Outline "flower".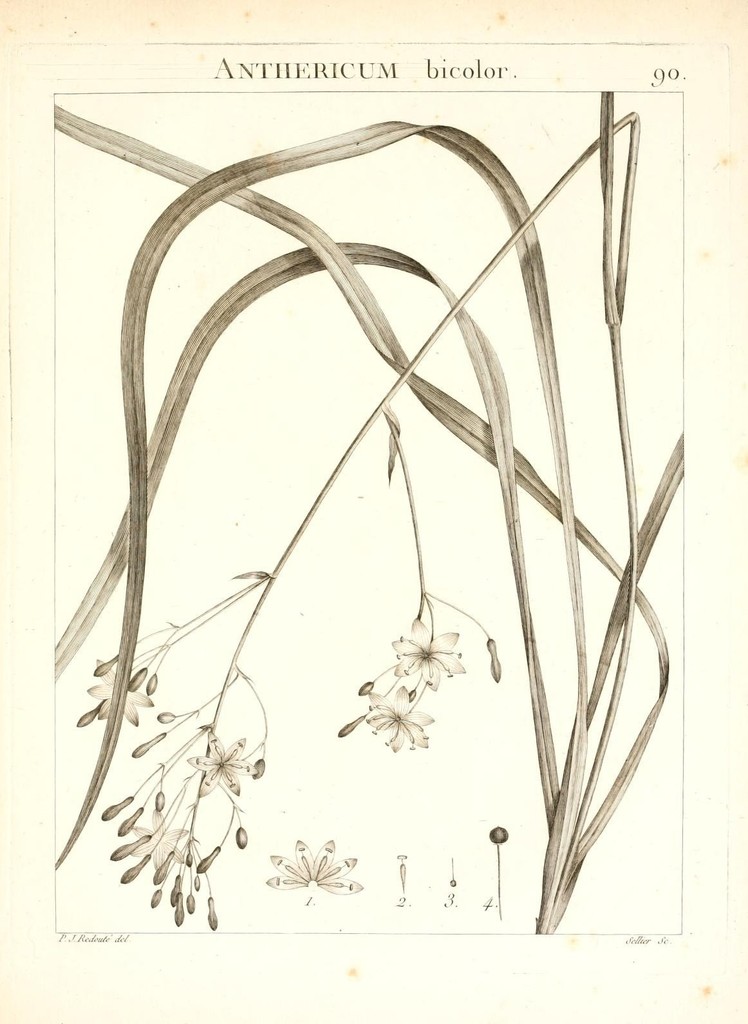
Outline: (131, 813, 187, 866).
